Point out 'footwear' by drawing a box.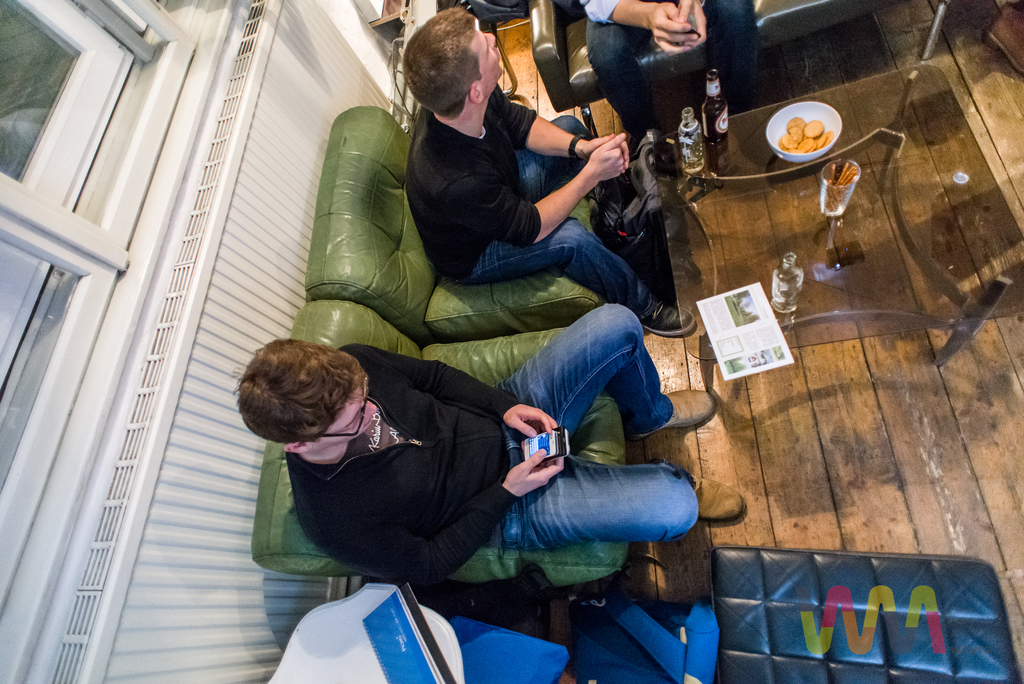
rect(643, 293, 699, 341).
